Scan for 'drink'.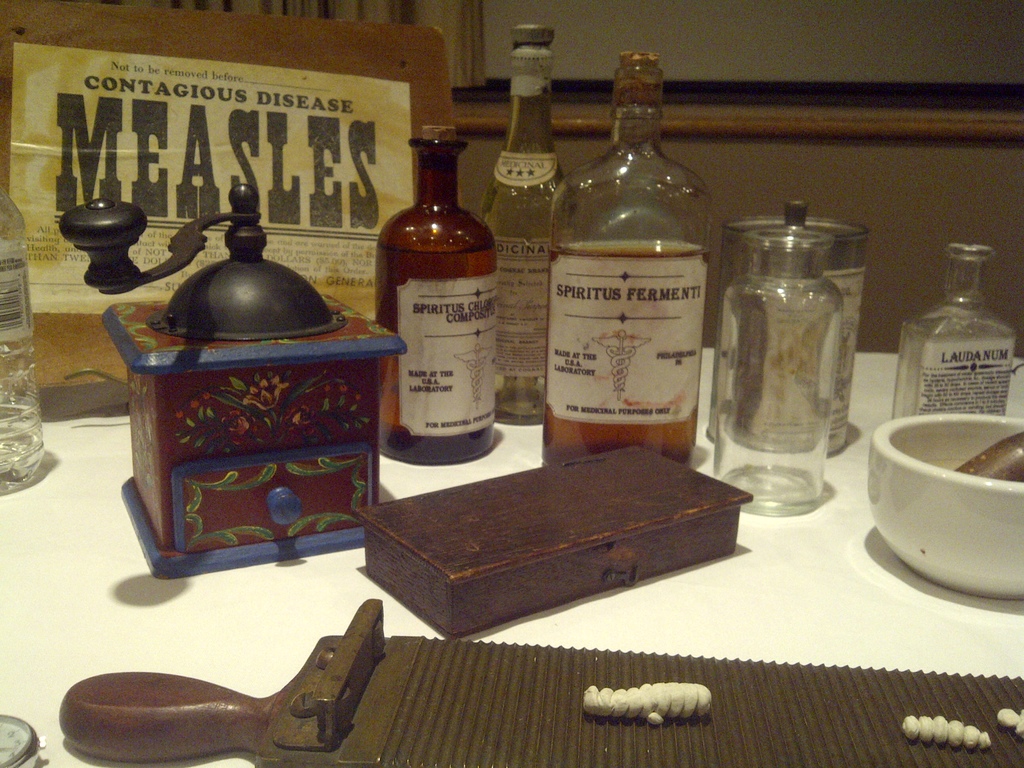
Scan result: Rect(477, 22, 571, 426).
